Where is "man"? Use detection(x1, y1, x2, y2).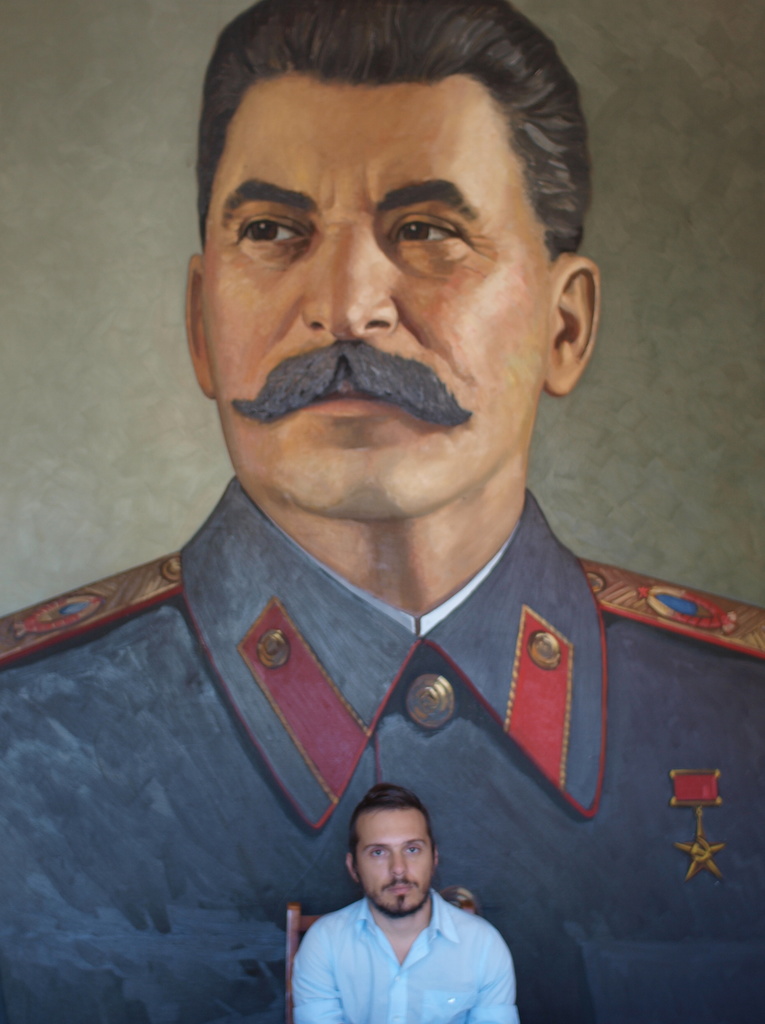
detection(293, 790, 520, 1023).
